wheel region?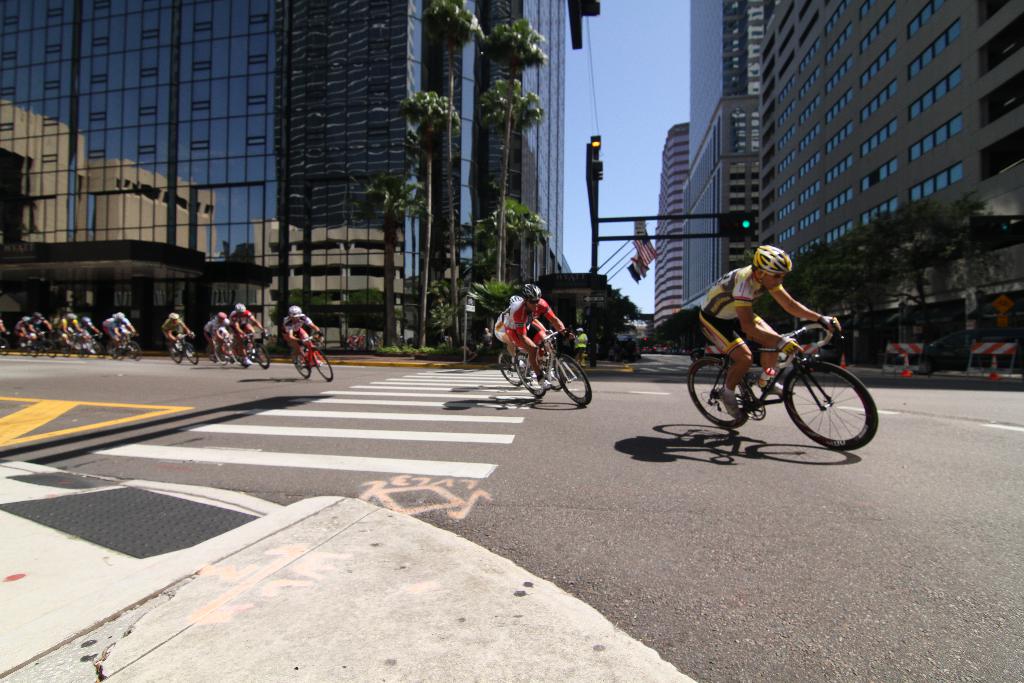
bbox=[17, 343, 29, 359]
